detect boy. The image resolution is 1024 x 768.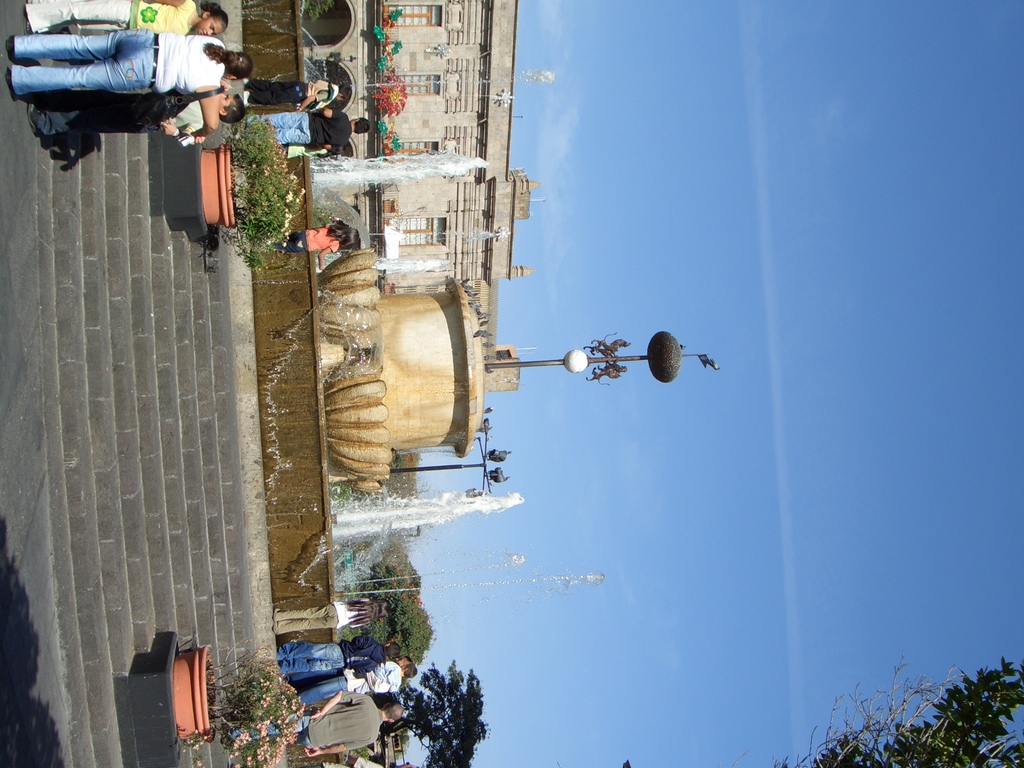
<bbox>19, 86, 251, 143</bbox>.
